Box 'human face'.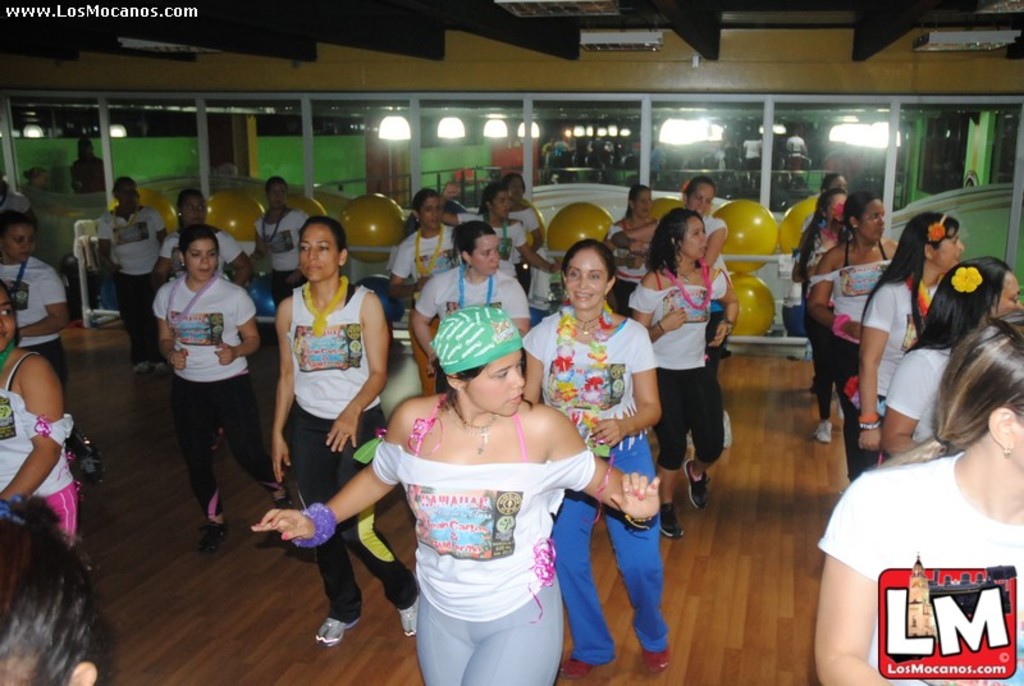
(863, 200, 884, 242).
